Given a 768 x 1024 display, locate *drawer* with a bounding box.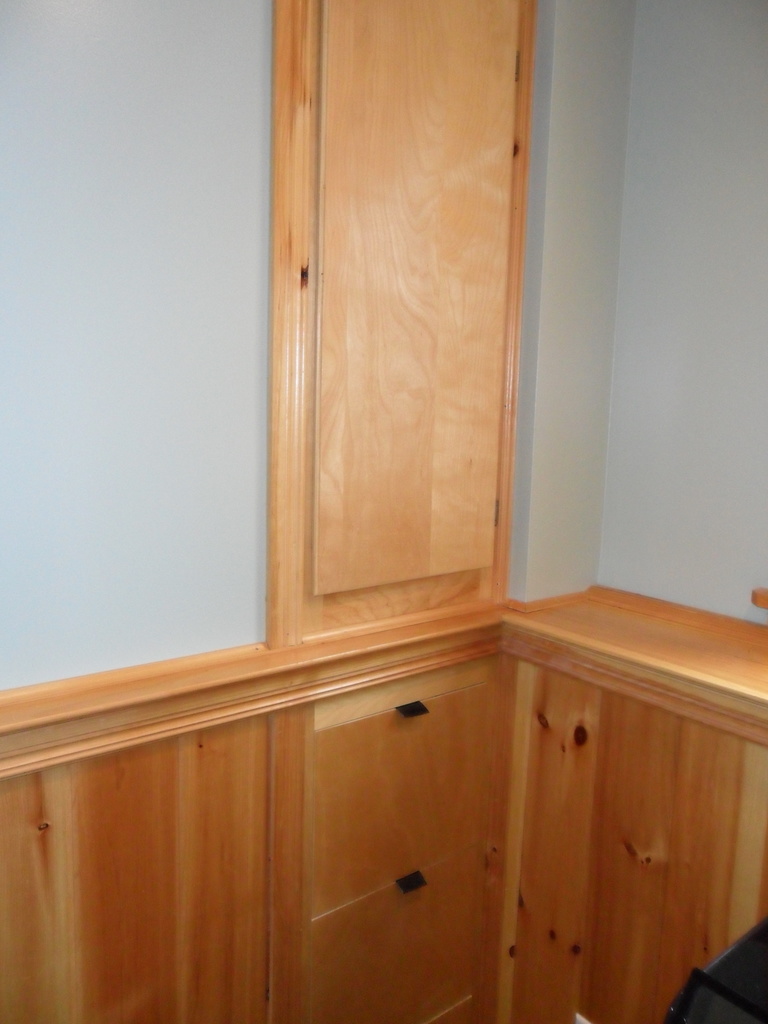
Located: x1=303, y1=846, x2=486, y2=1023.
